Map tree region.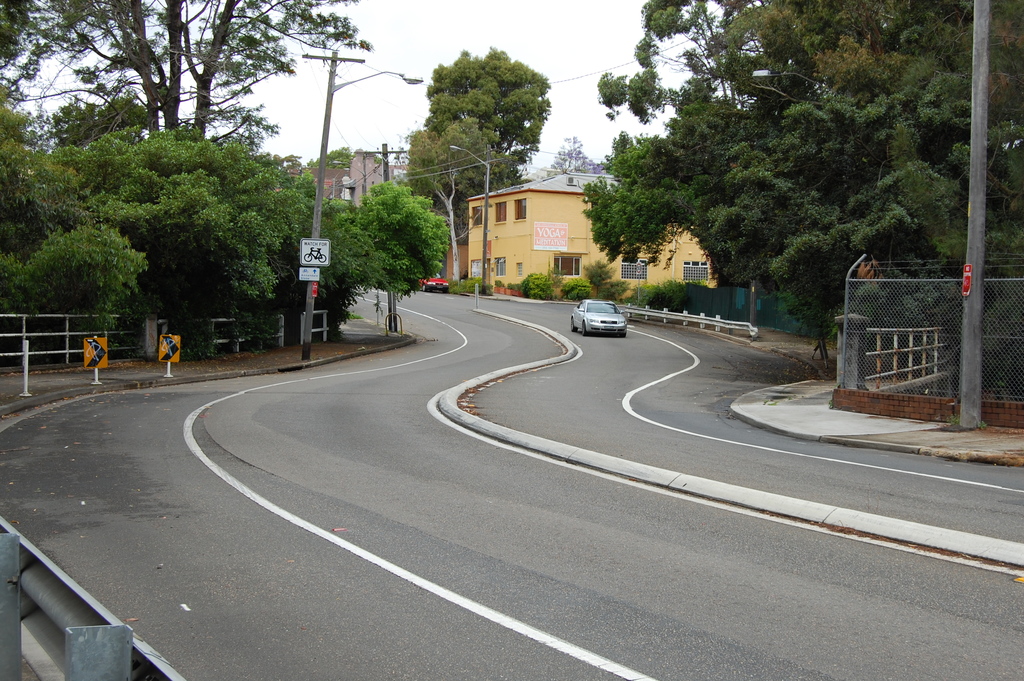
Mapped to locate(434, 51, 552, 195).
